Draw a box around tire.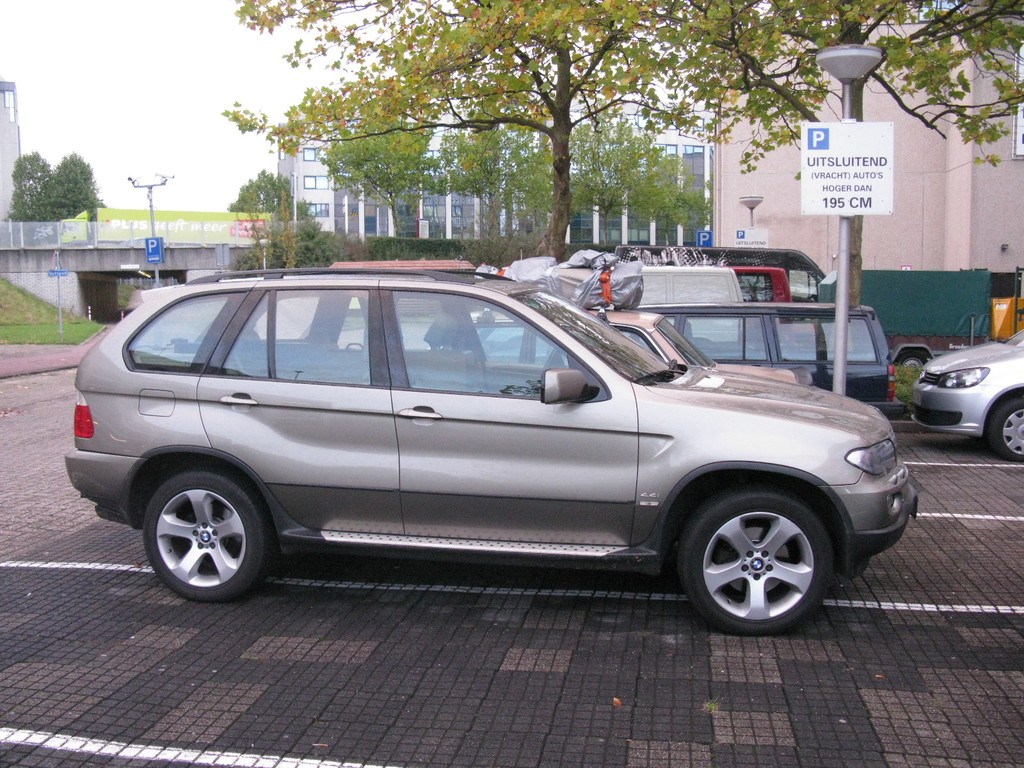
Rect(146, 470, 260, 601).
